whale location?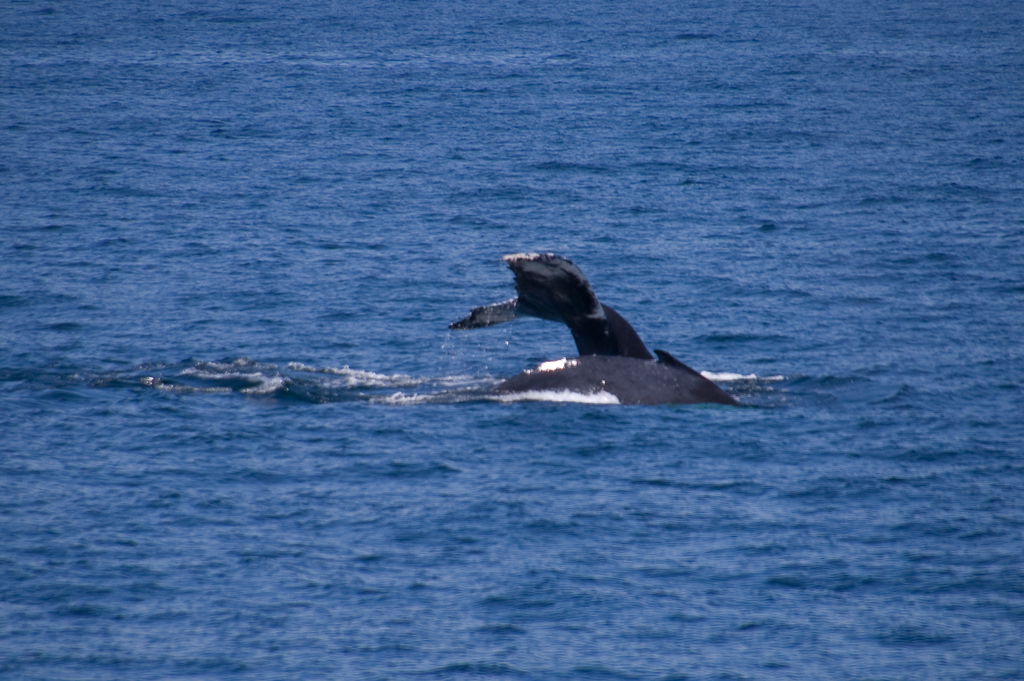
rect(449, 247, 653, 361)
